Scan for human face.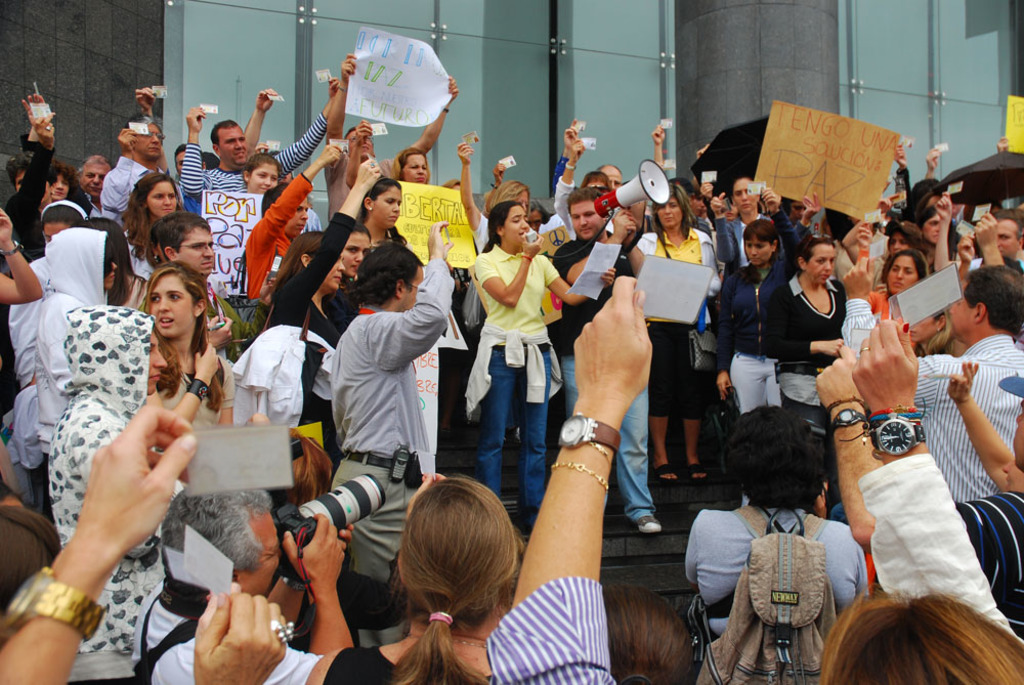
Scan result: BBox(886, 256, 920, 296).
